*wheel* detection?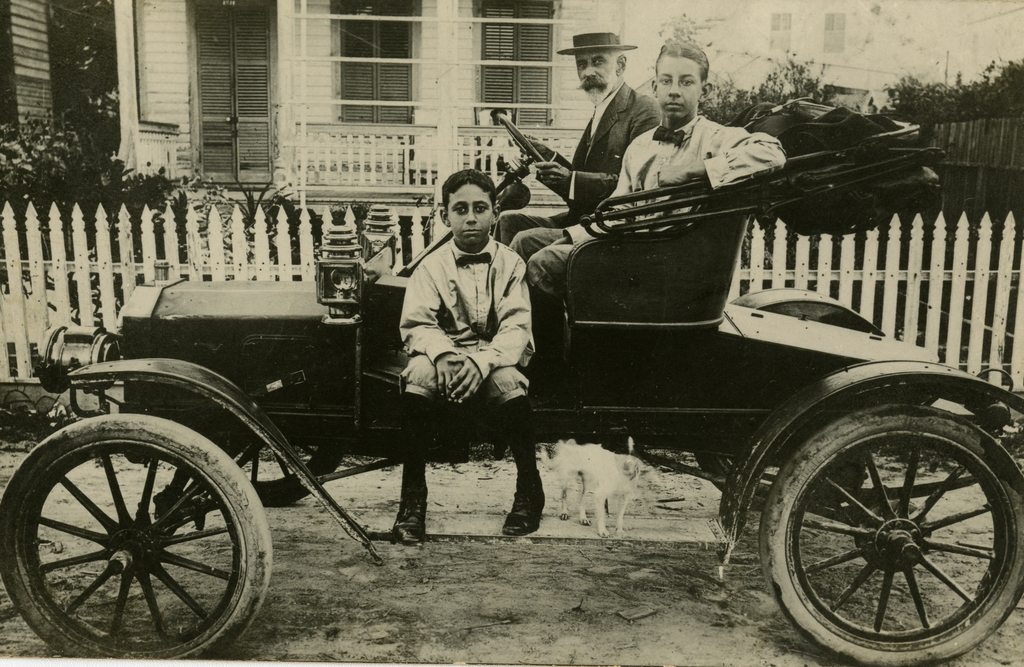
bbox(495, 114, 547, 180)
